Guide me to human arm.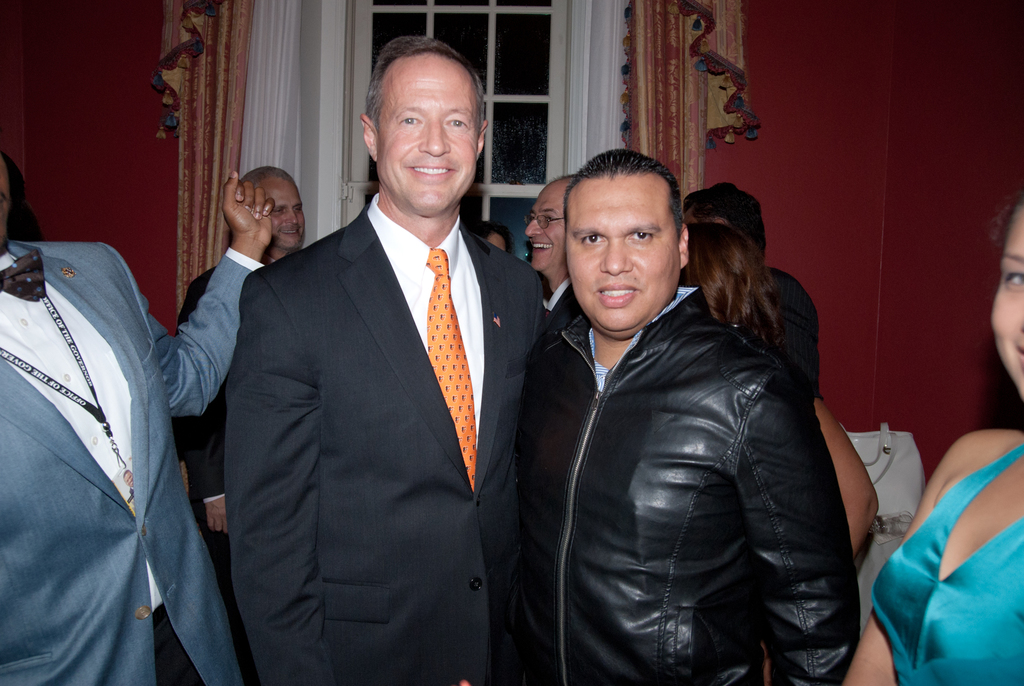
Guidance: {"x1": 723, "y1": 364, "x2": 863, "y2": 685}.
